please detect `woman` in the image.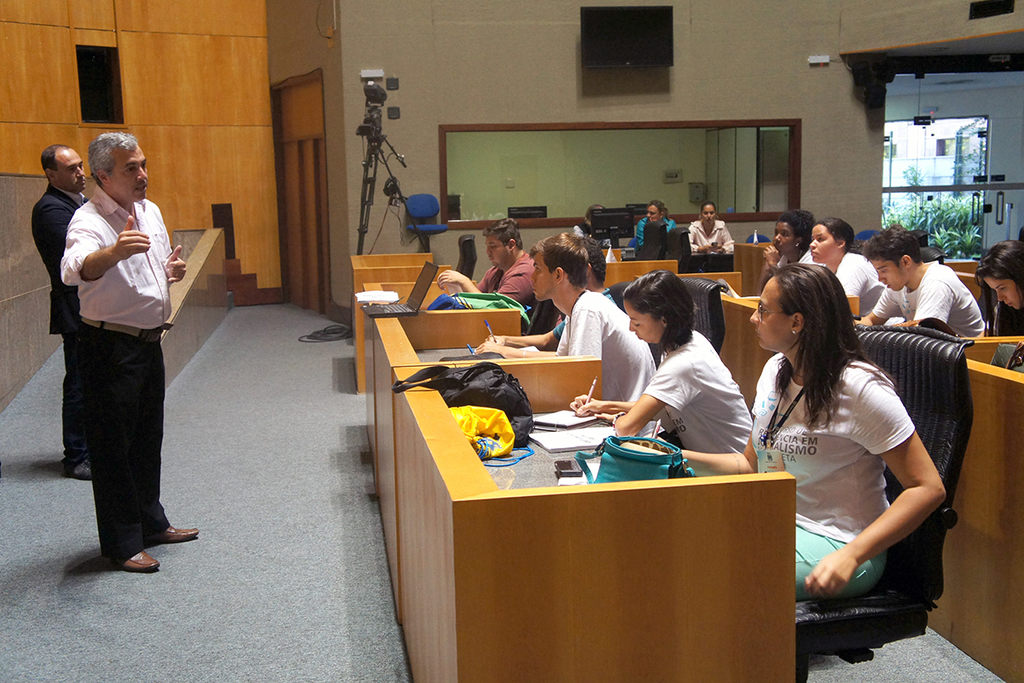
[755, 205, 817, 294].
